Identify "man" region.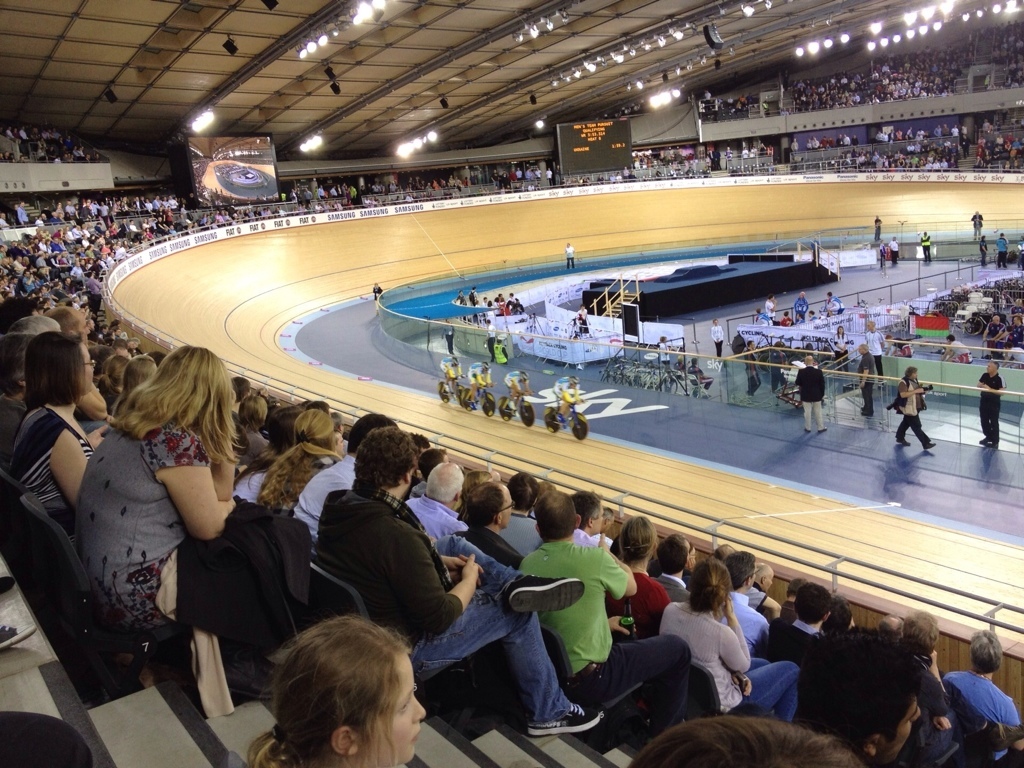
Region: (x1=976, y1=234, x2=990, y2=266).
